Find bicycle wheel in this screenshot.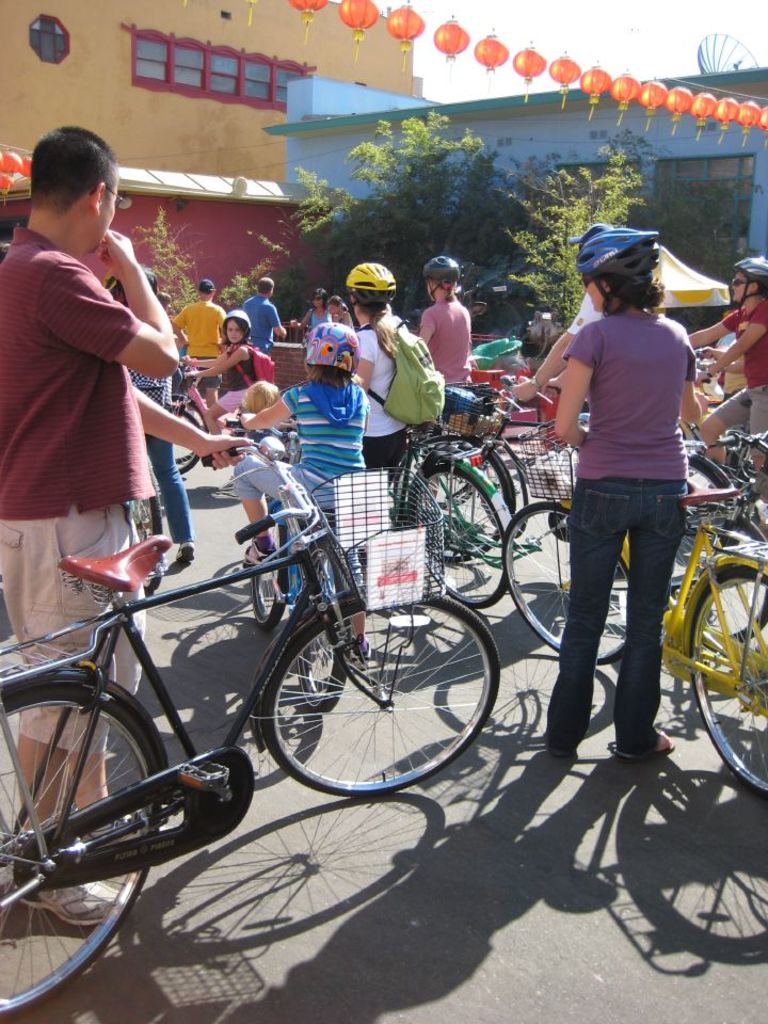
The bounding box for bicycle wheel is <box>260,586,502,806</box>.
